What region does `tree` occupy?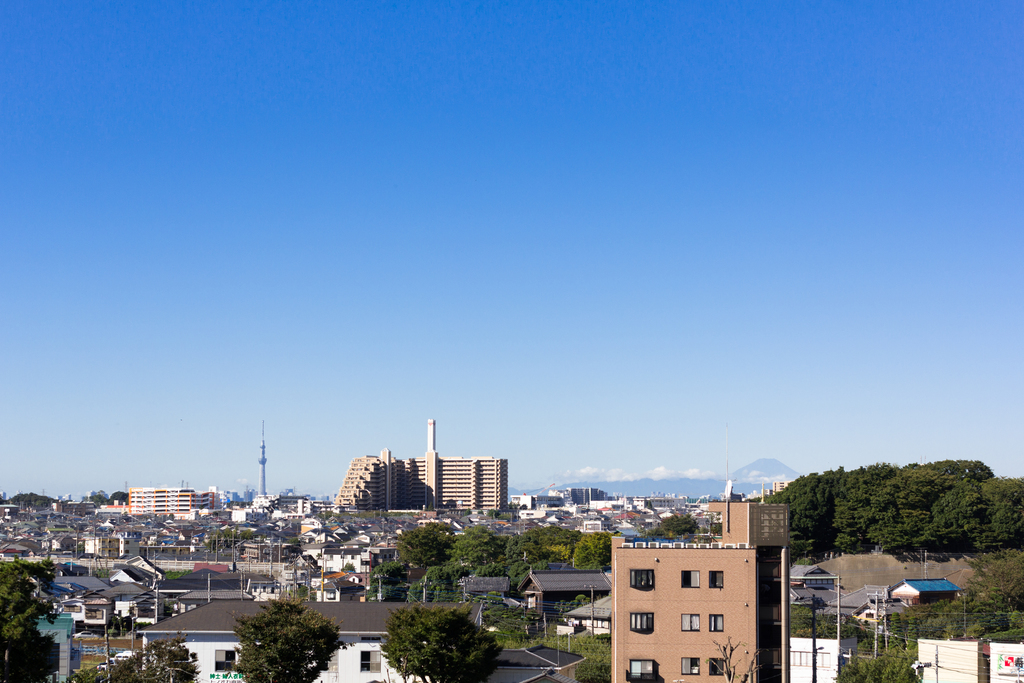
{"x1": 0, "y1": 557, "x2": 58, "y2": 682}.
